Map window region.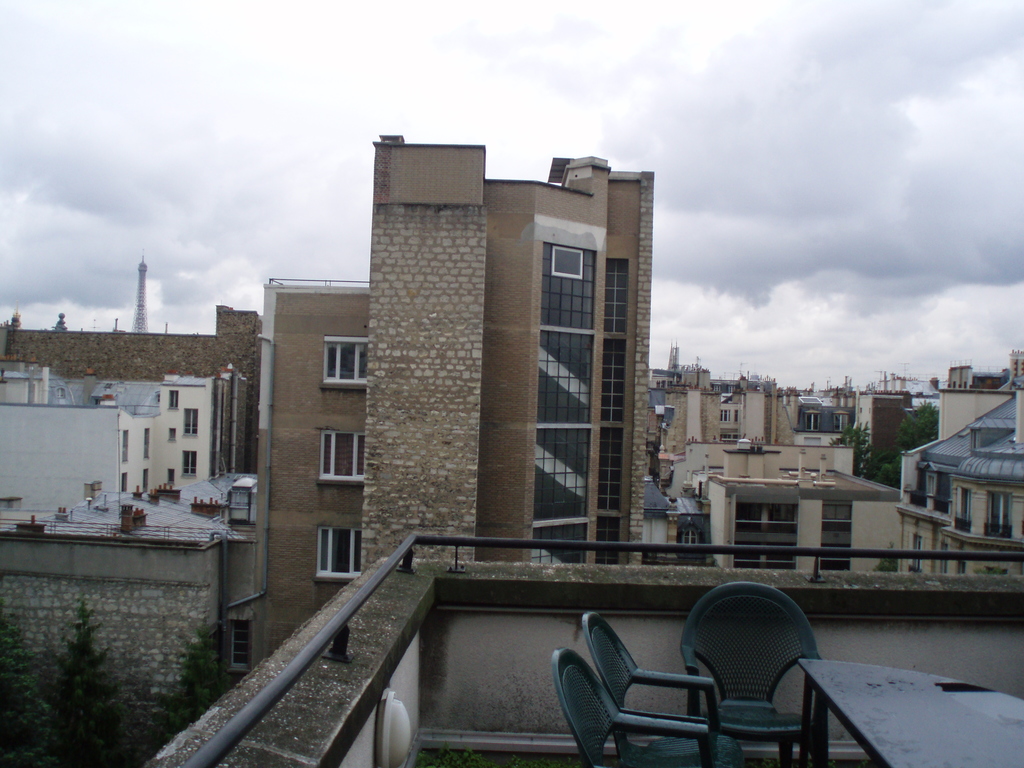
Mapped to <bbox>819, 545, 851, 560</bbox>.
